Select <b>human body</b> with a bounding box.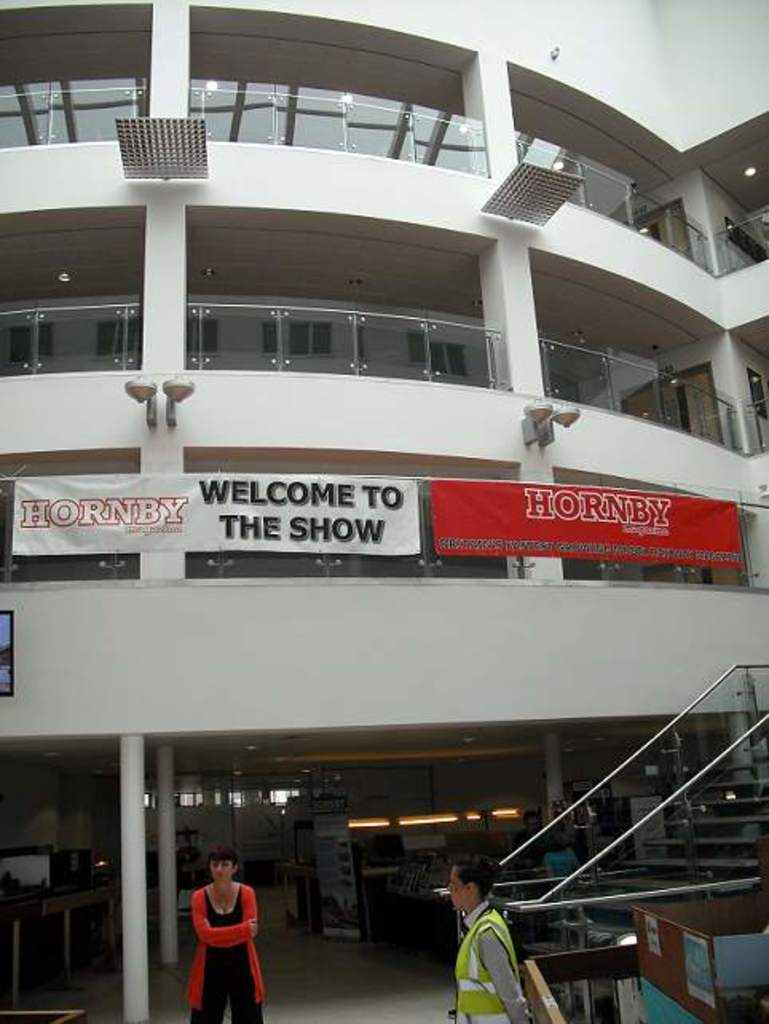
bbox=[447, 901, 541, 1022].
